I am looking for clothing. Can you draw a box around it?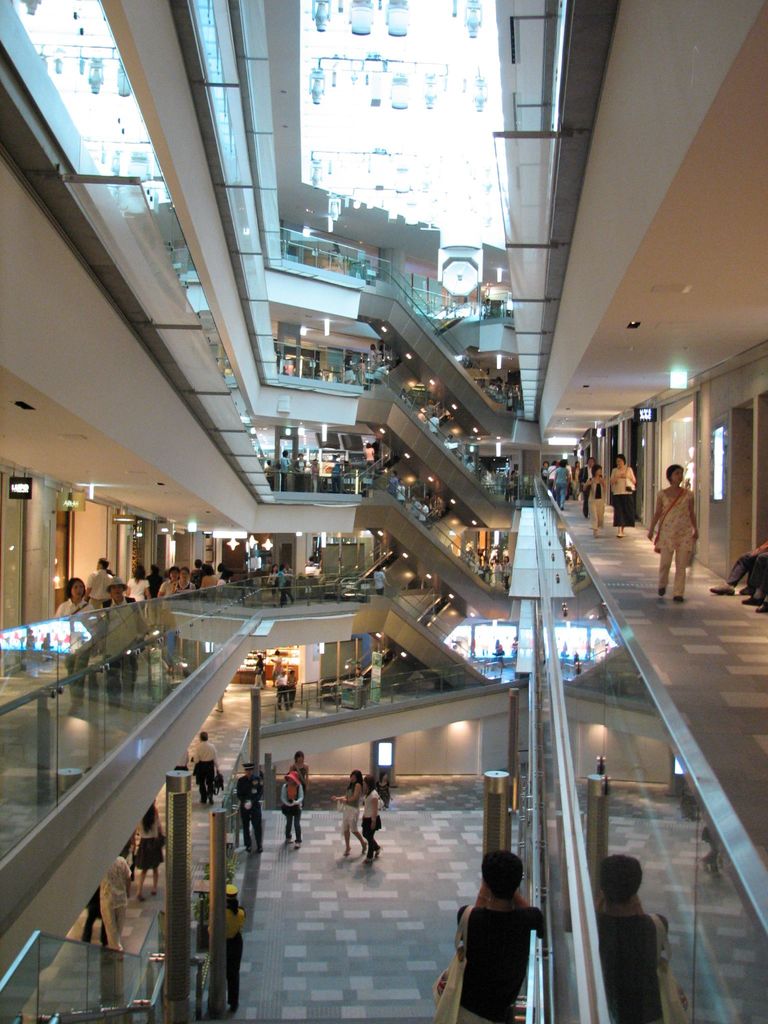
Sure, the bounding box is bbox(653, 476, 700, 597).
